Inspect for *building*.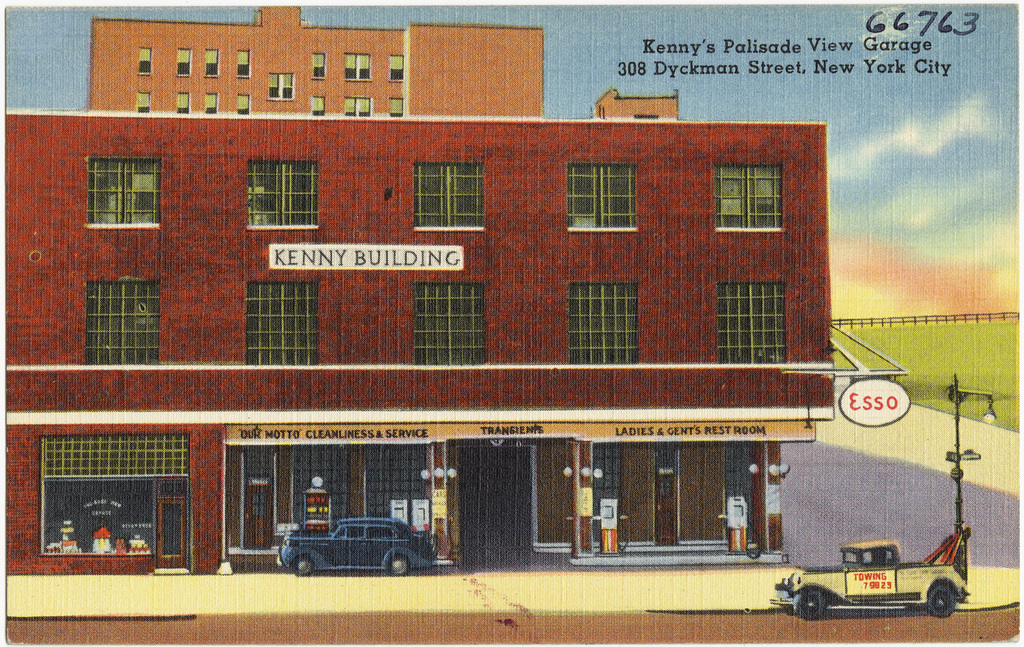
Inspection: [x1=8, y1=113, x2=913, y2=578].
